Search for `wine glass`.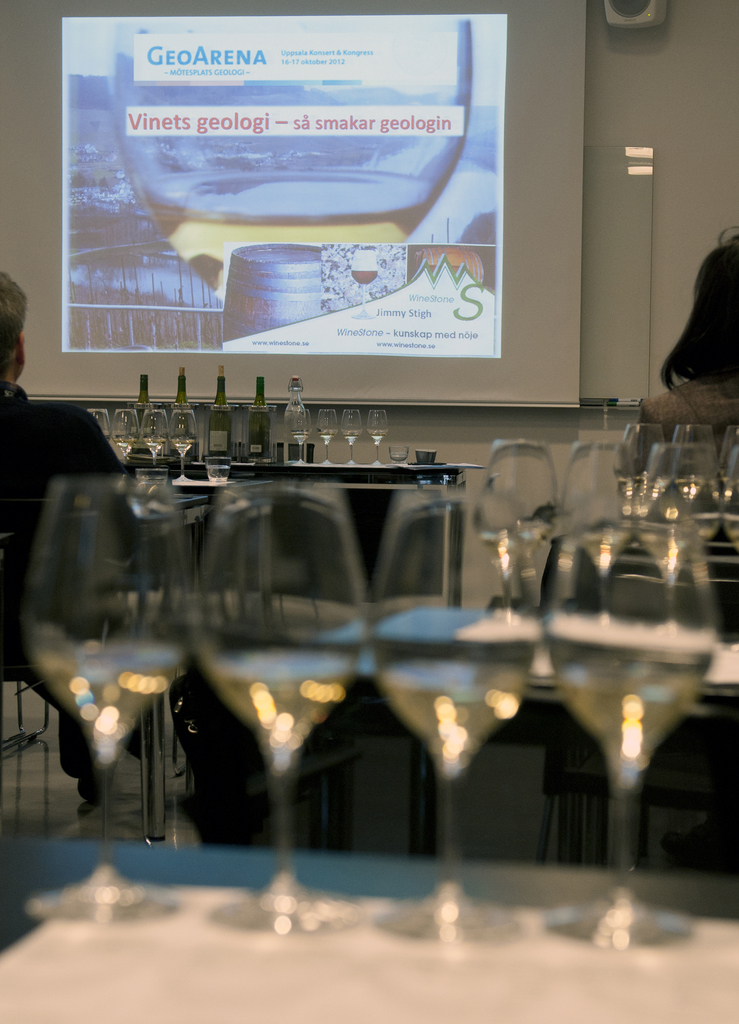
Found at box(369, 404, 388, 470).
